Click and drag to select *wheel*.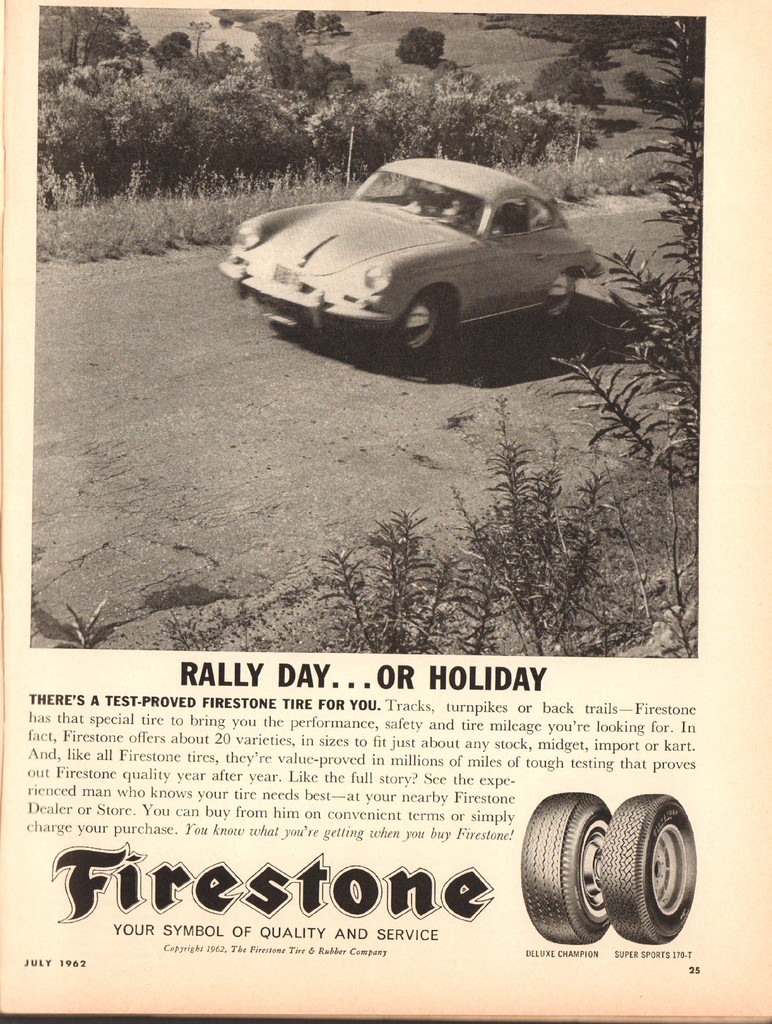
Selection: bbox(538, 273, 580, 323).
